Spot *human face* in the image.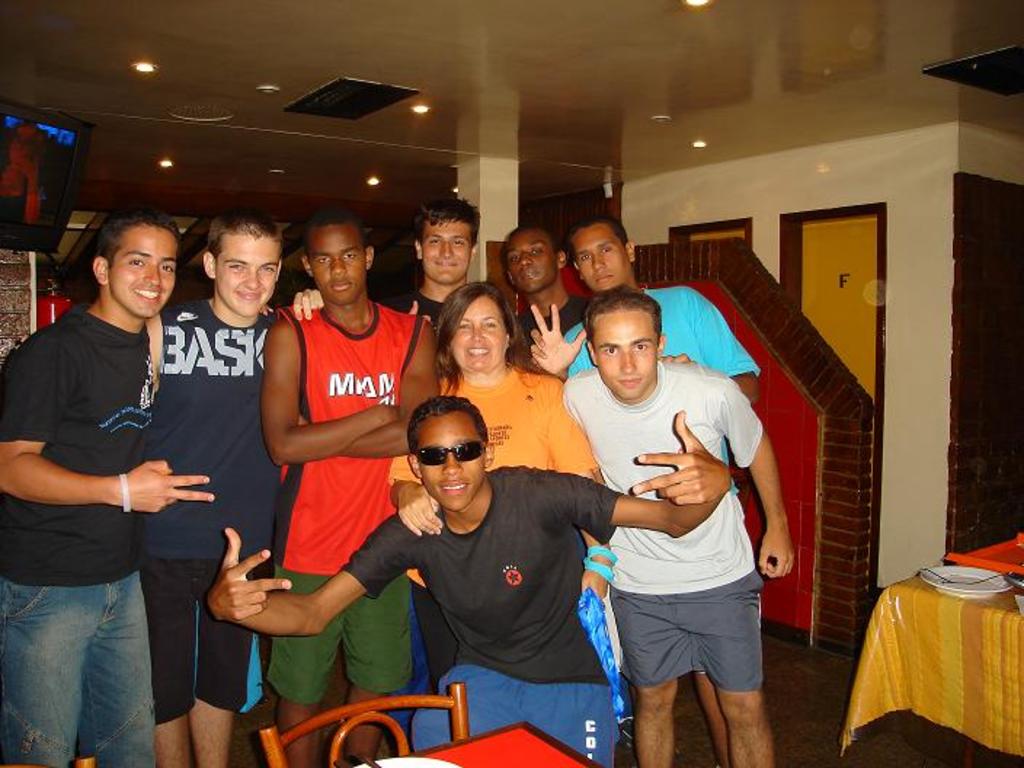
*human face* found at 420, 425, 486, 512.
